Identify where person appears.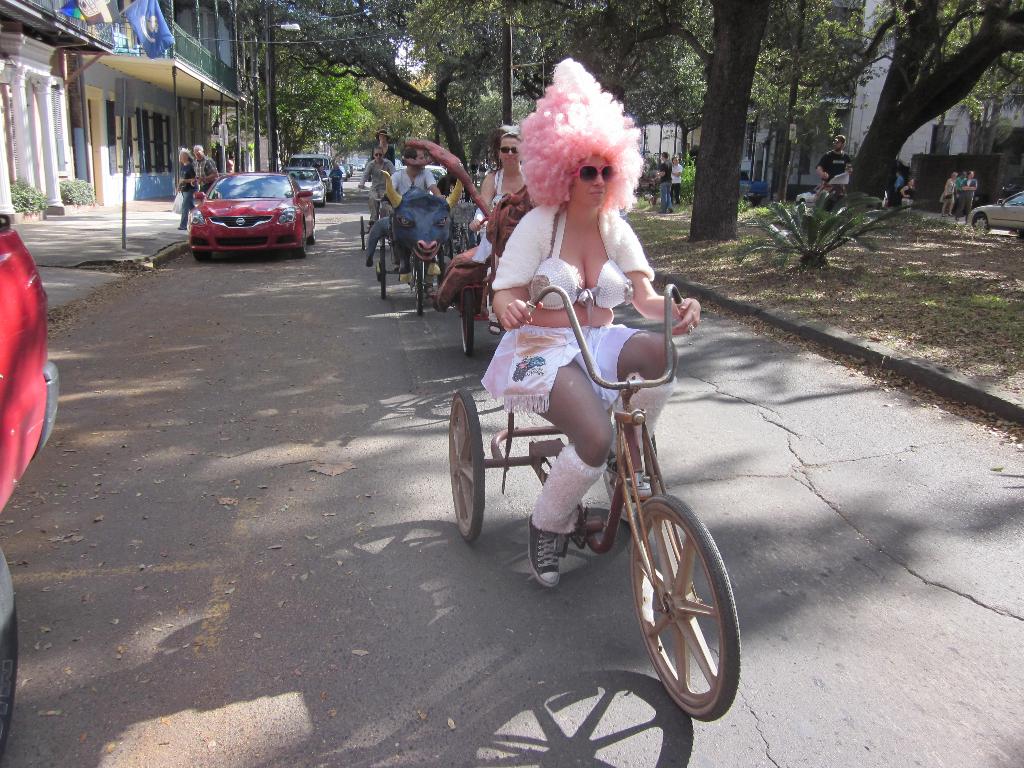
Appears at bbox=(464, 121, 530, 265).
